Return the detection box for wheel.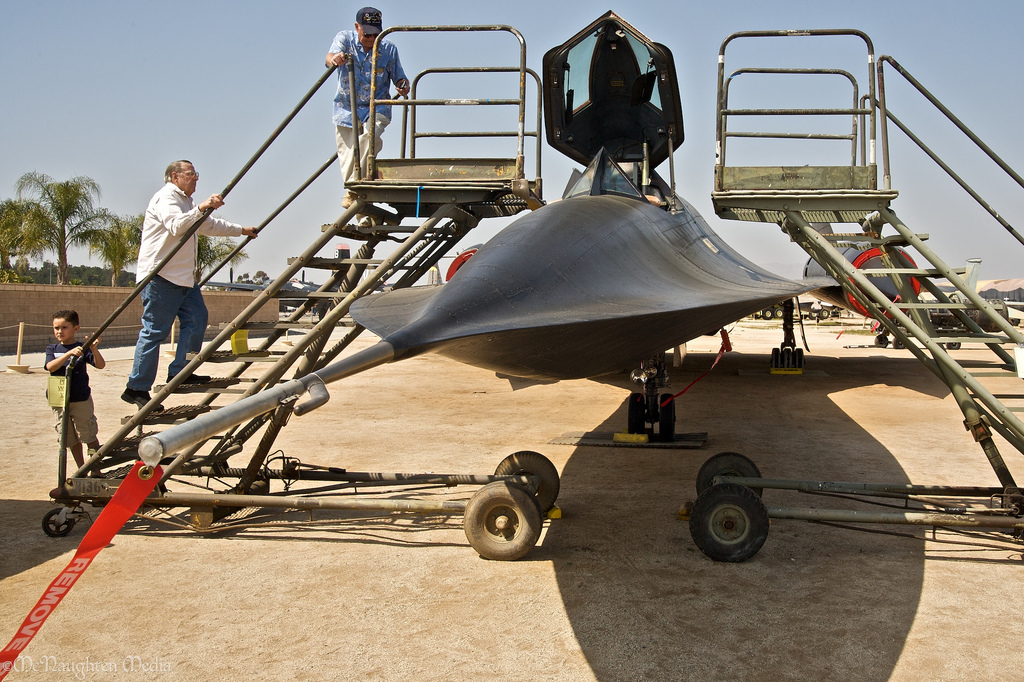
rect(695, 454, 765, 508).
